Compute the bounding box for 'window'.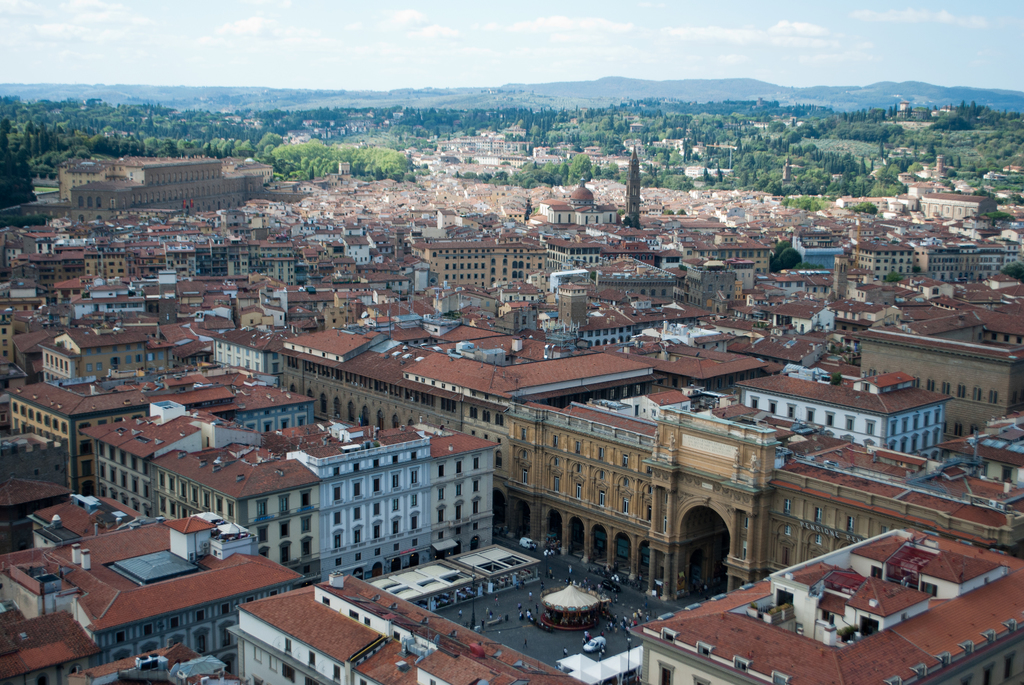
select_region(955, 426, 961, 433).
